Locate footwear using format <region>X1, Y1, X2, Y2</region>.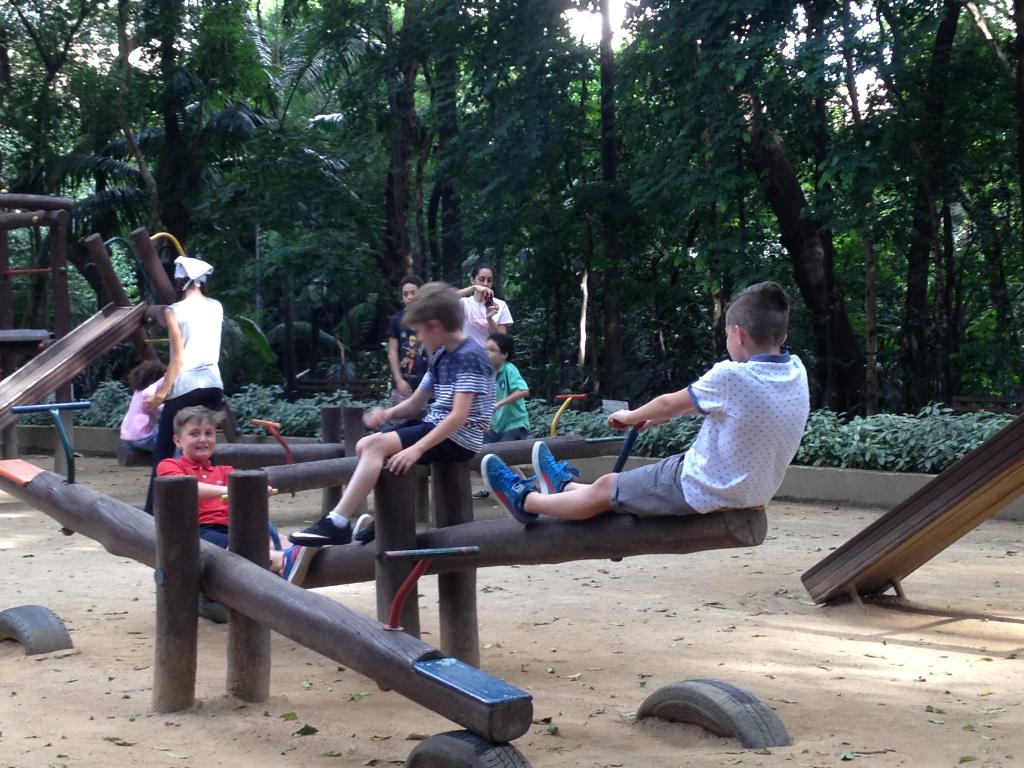
<region>356, 519, 380, 540</region>.
